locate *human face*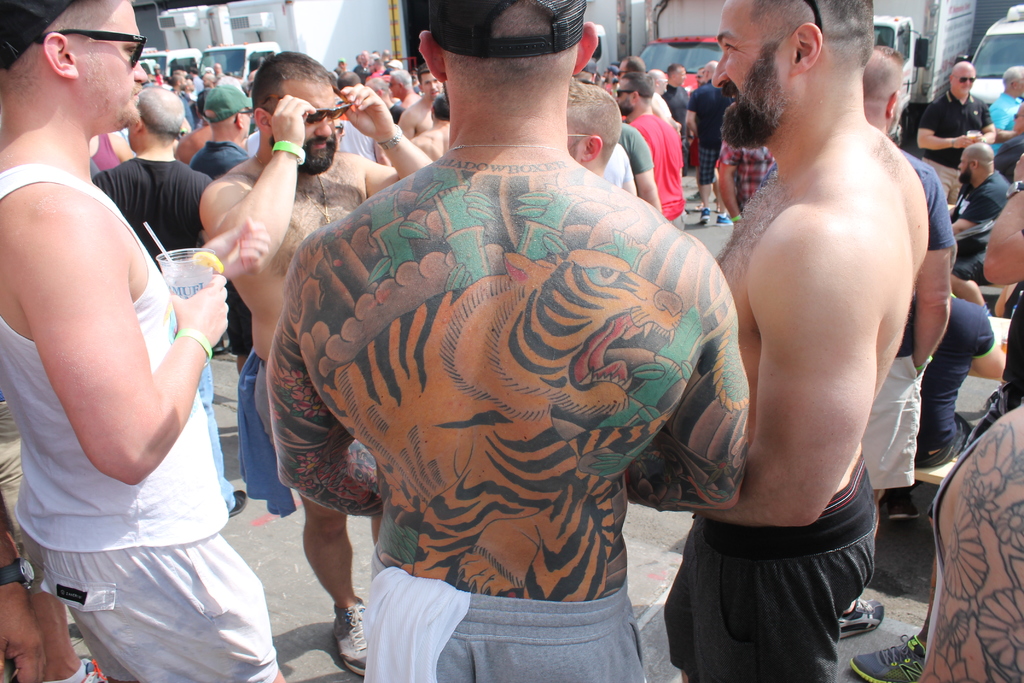
box(76, 0, 151, 128)
